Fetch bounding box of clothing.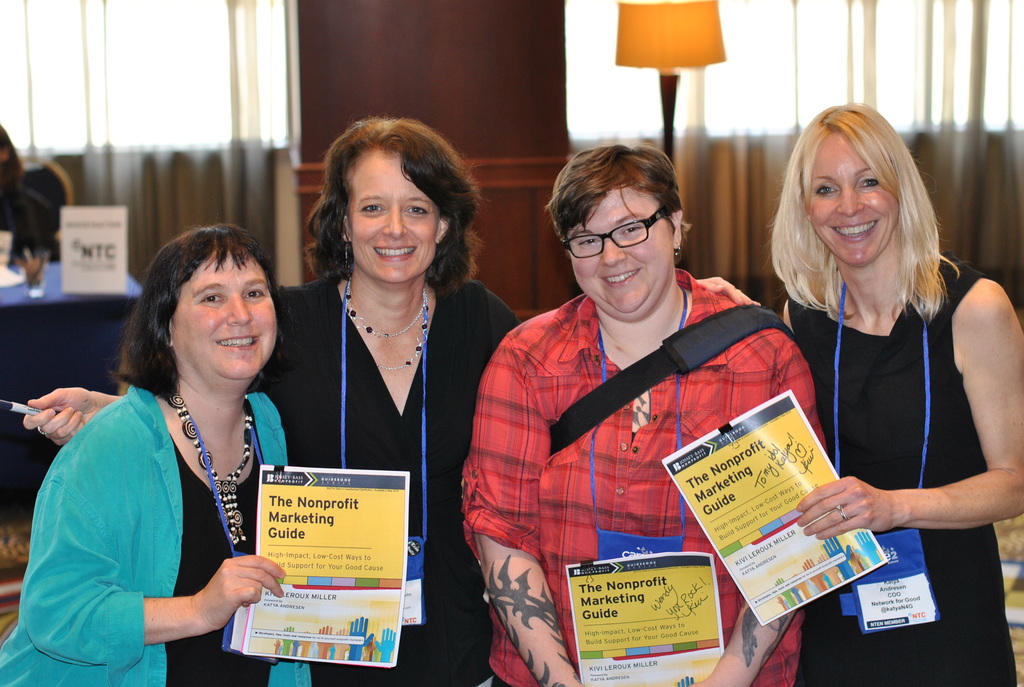
Bbox: x1=255 y1=274 x2=522 y2=686.
